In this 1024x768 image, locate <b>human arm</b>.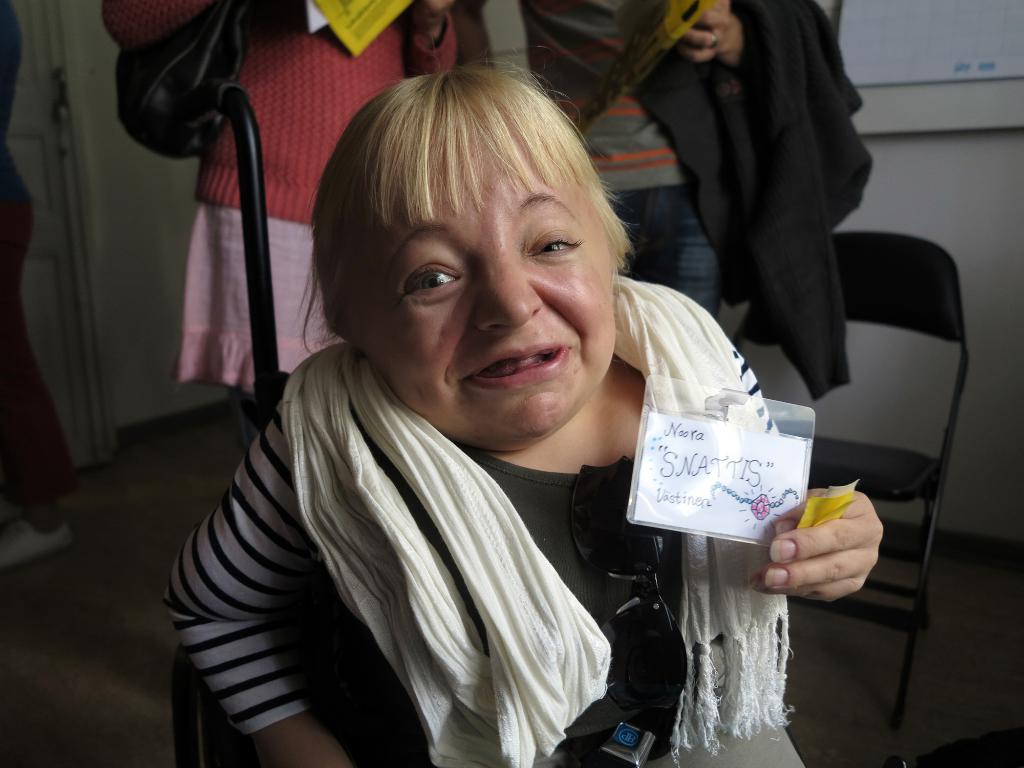
Bounding box: <box>675,0,765,76</box>.
